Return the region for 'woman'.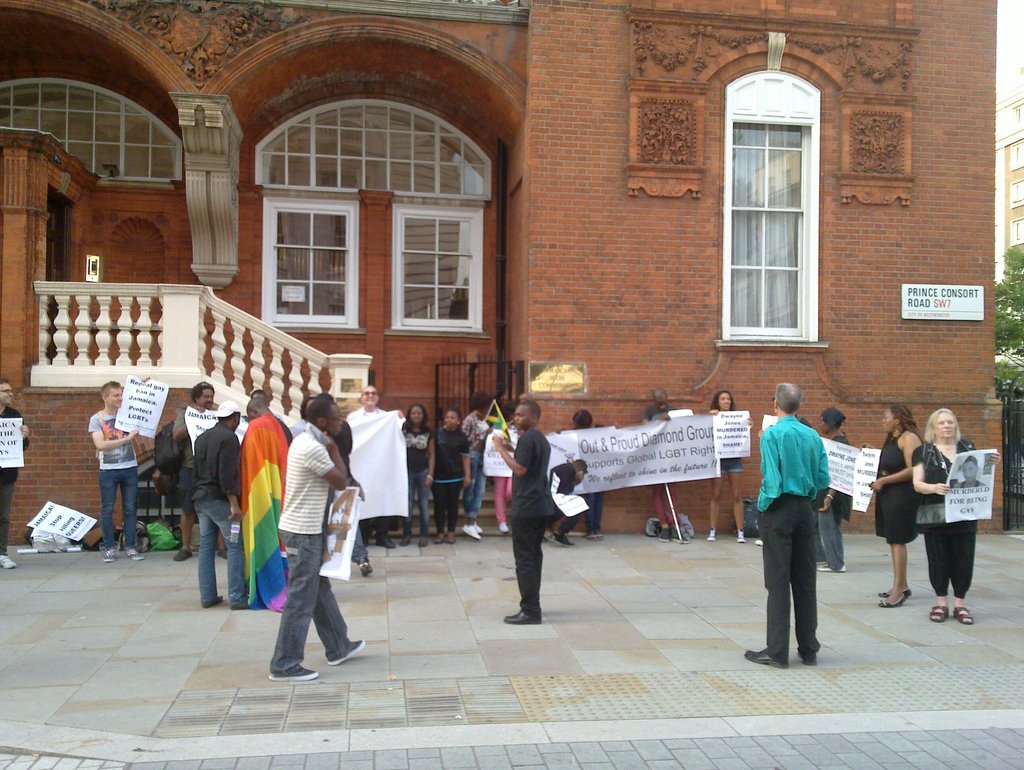
<box>896,413,995,628</box>.
